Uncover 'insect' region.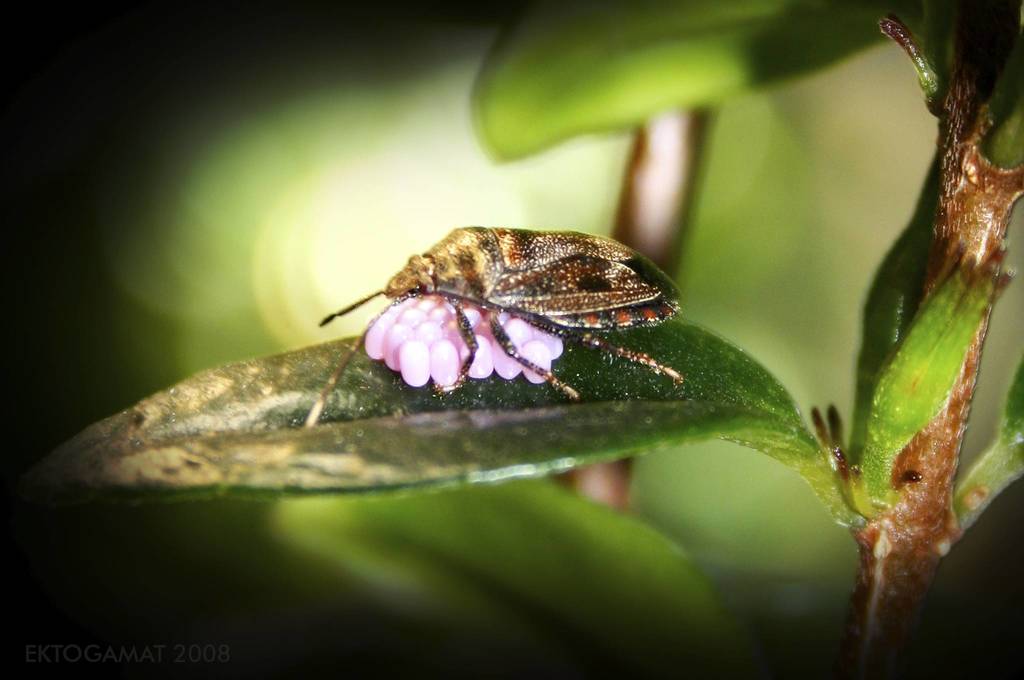
Uncovered: select_region(301, 224, 690, 432).
